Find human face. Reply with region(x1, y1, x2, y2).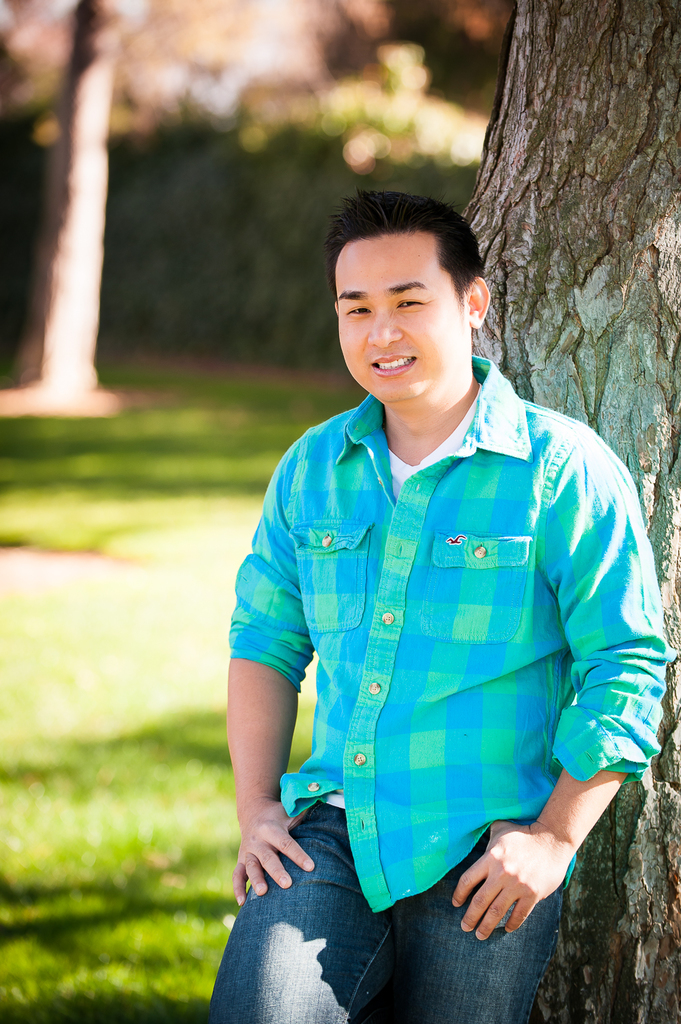
region(333, 234, 469, 401).
